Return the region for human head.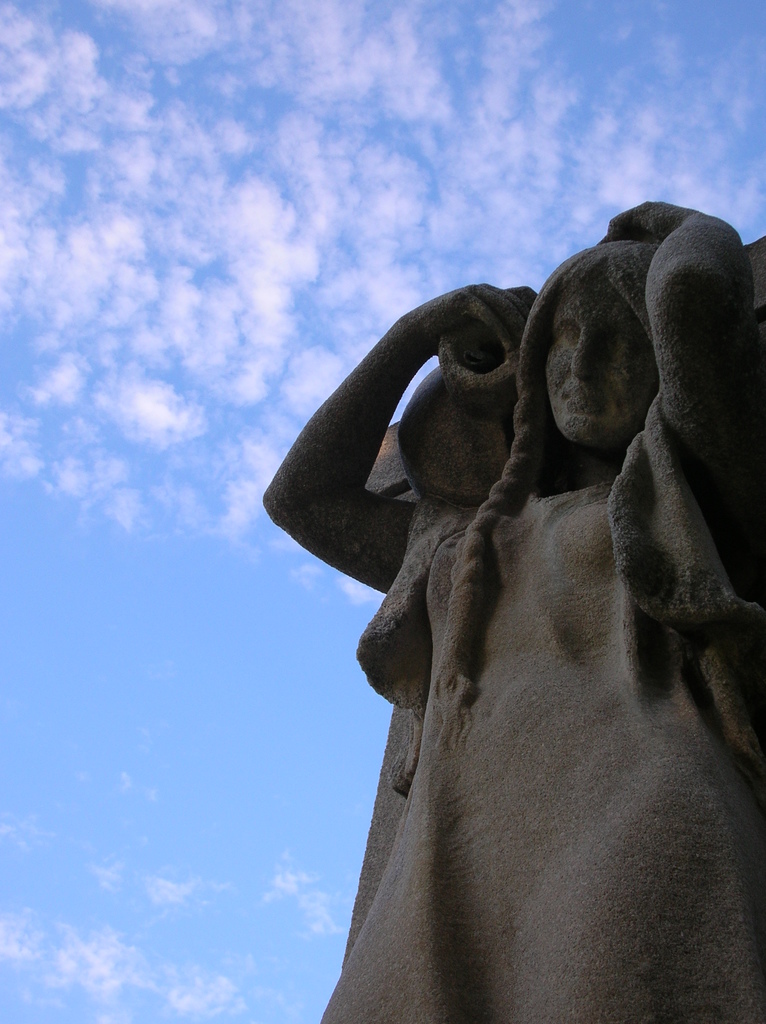
box(513, 237, 671, 454).
